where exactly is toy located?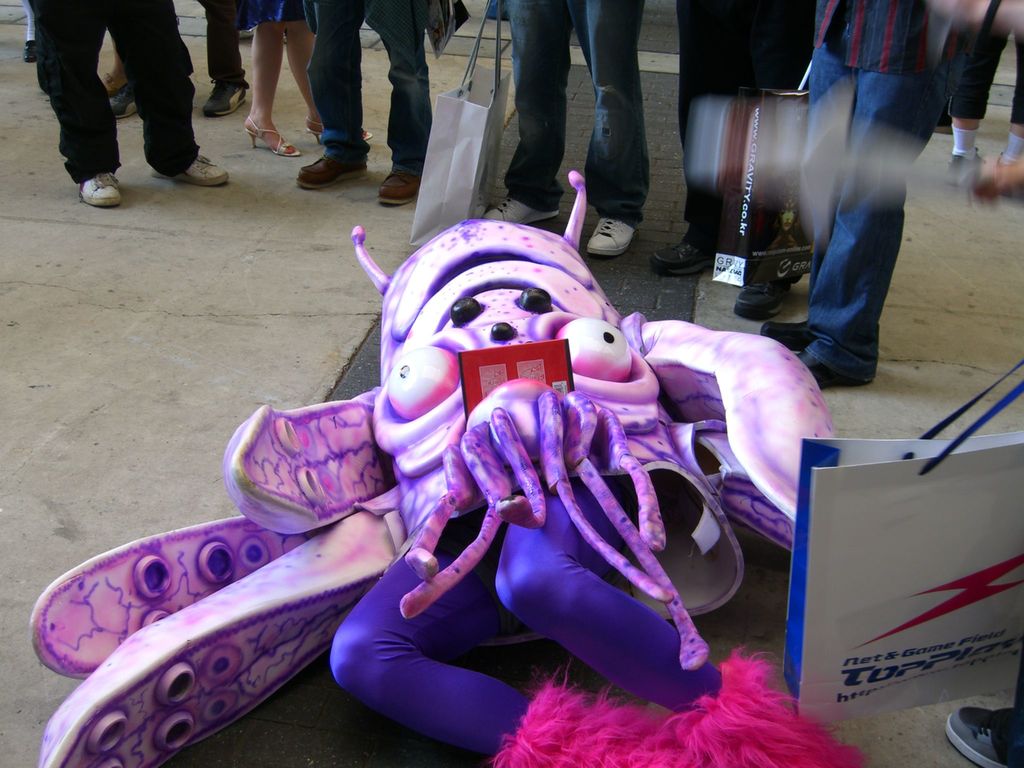
Its bounding box is detection(29, 172, 840, 767).
